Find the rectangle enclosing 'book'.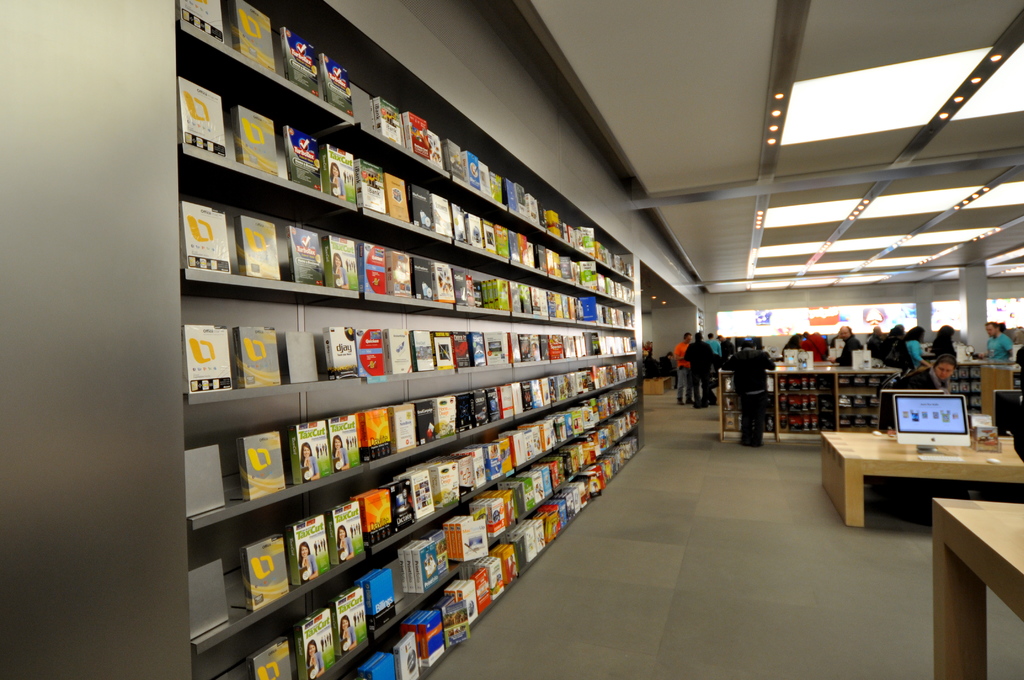
region(504, 181, 521, 211).
